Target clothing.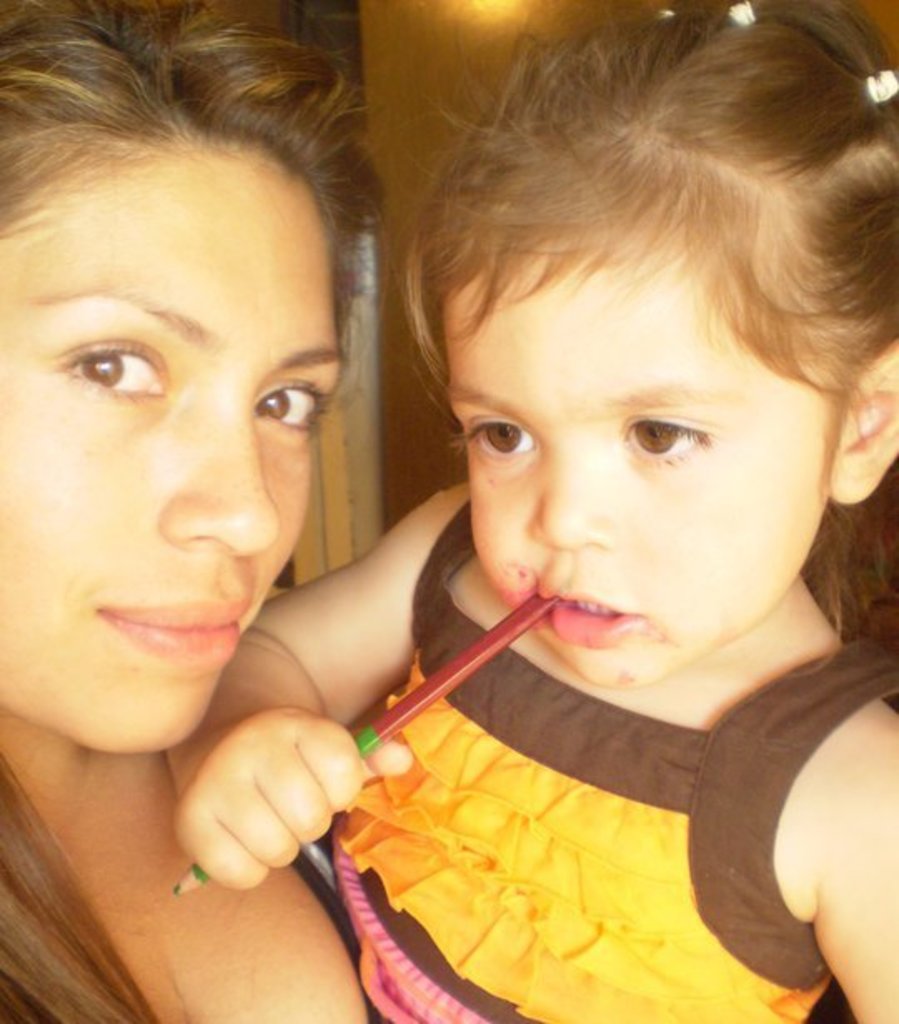
Target region: Rect(313, 461, 897, 1022).
